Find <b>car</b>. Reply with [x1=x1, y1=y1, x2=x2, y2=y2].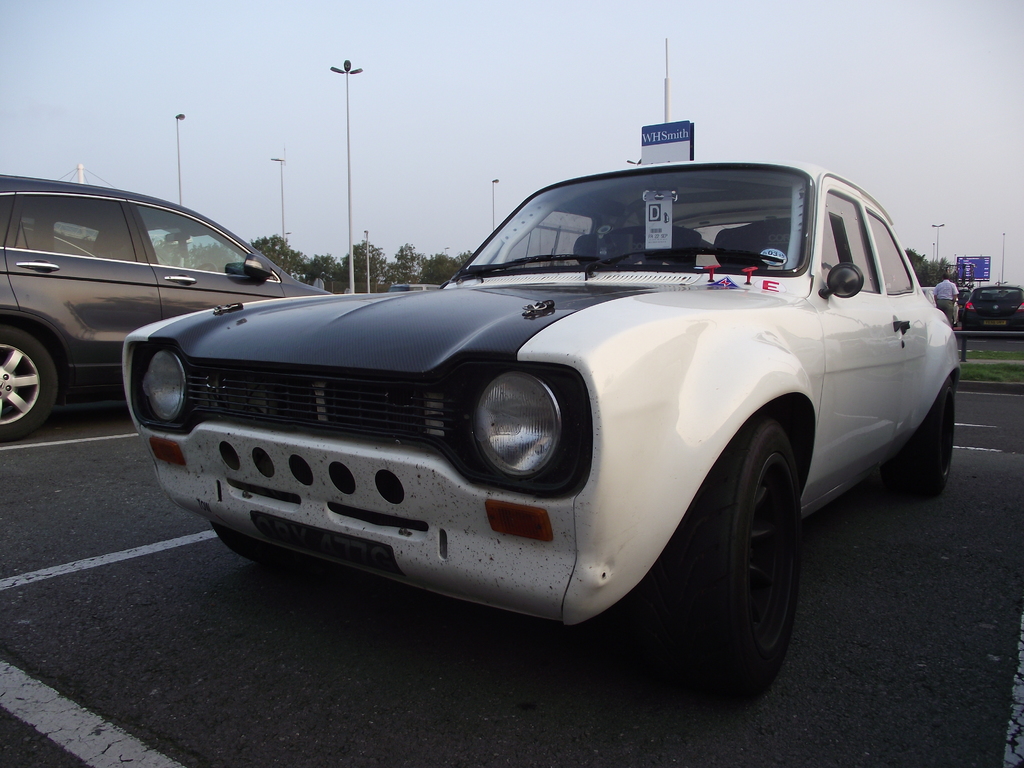
[x1=117, y1=158, x2=963, y2=703].
